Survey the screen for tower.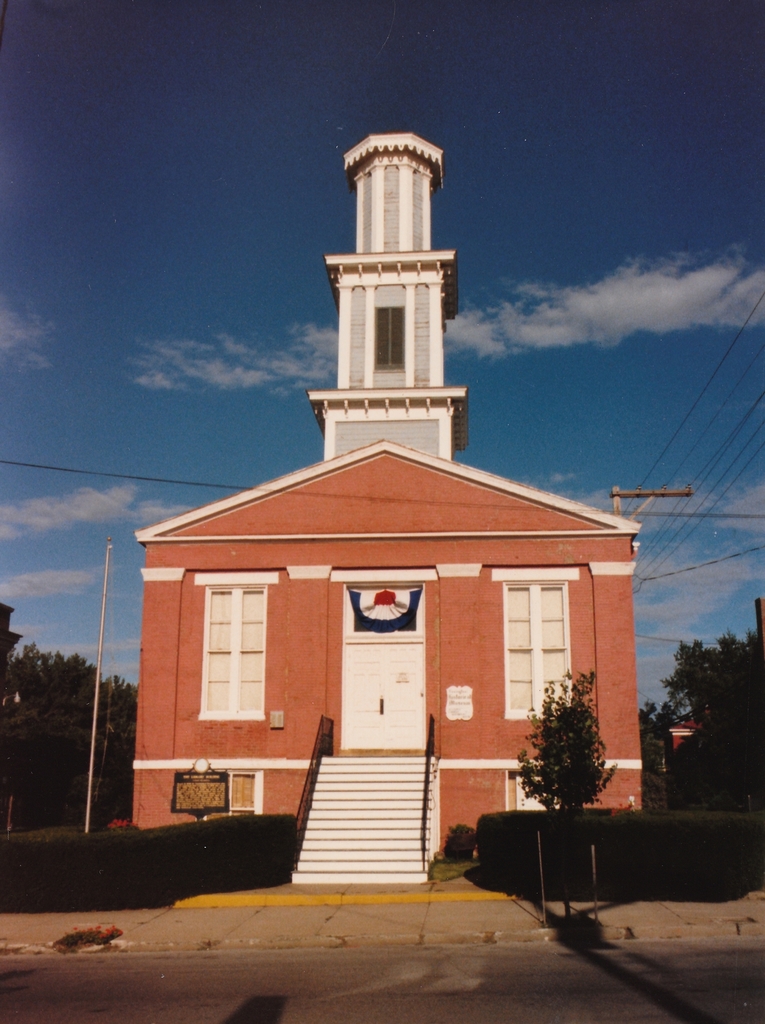
Survey found: locate(128, 137, 644, 887).
